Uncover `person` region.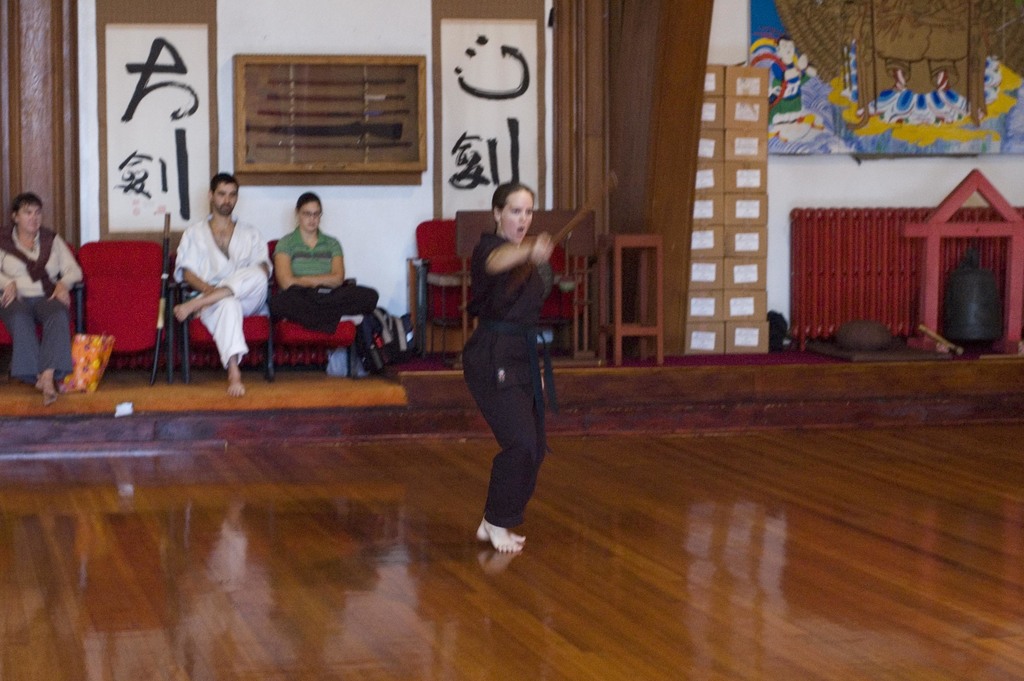
Uncovered: rect(0, 190, 86, 398).
